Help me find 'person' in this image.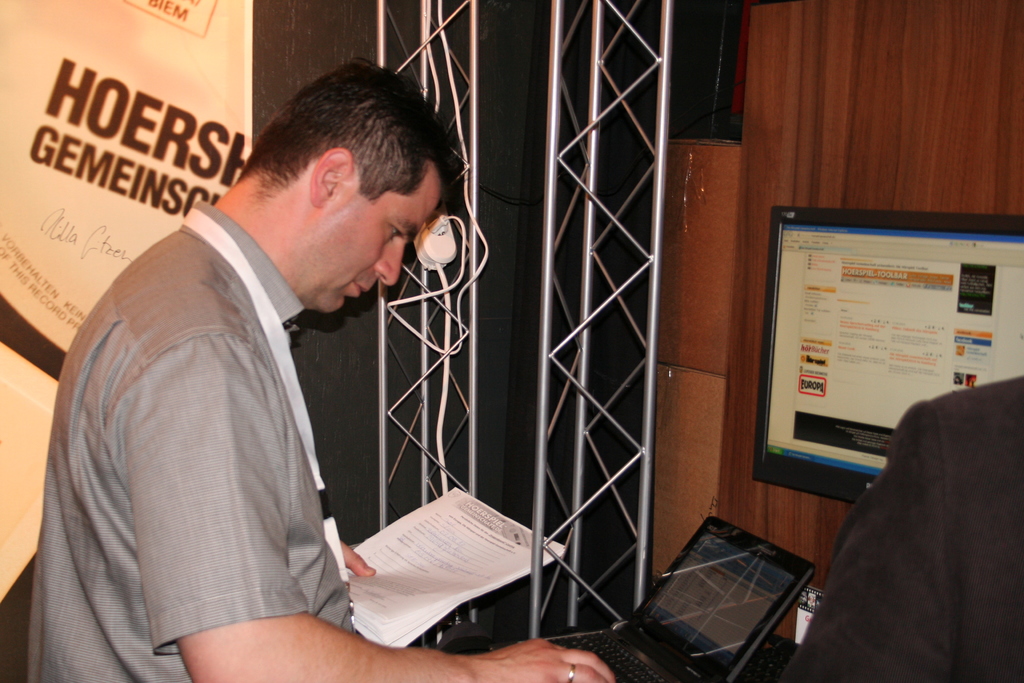
Found it: <region>71, 54, 466, 673</region>.
